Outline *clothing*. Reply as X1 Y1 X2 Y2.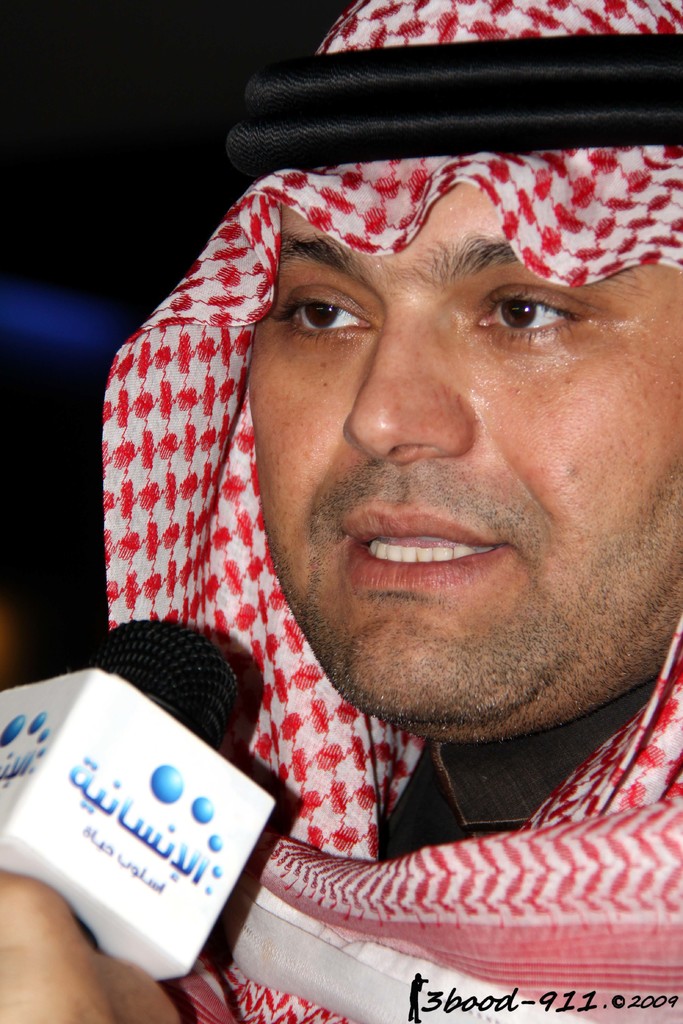
86 190 682 986.
